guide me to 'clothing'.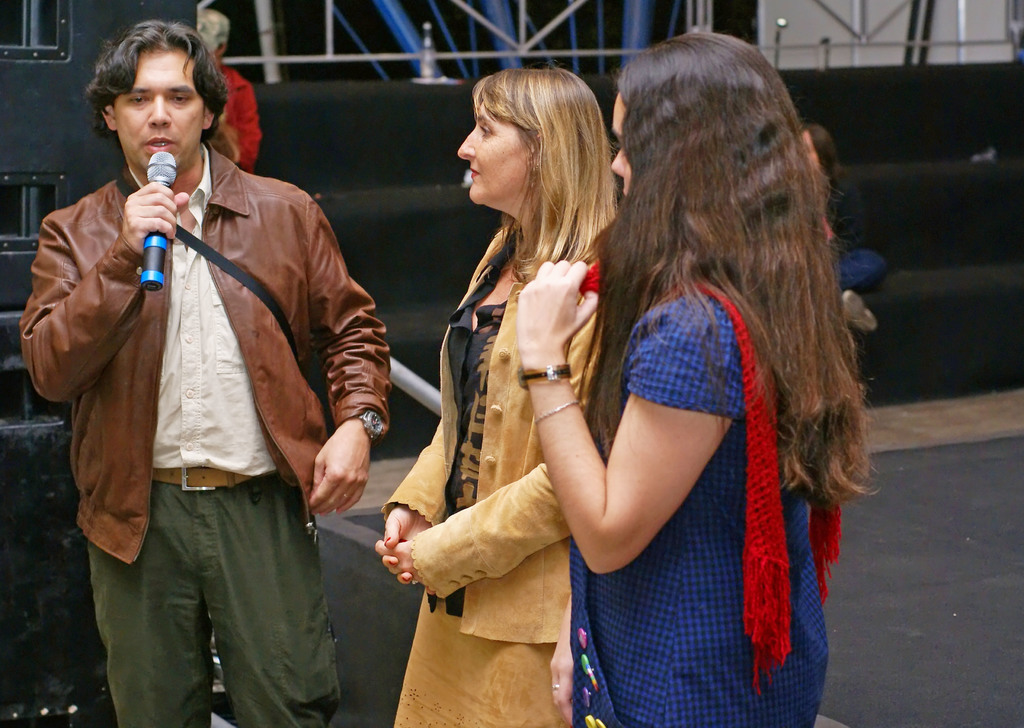
Guidance: rect(210, 67, 259, 174).
